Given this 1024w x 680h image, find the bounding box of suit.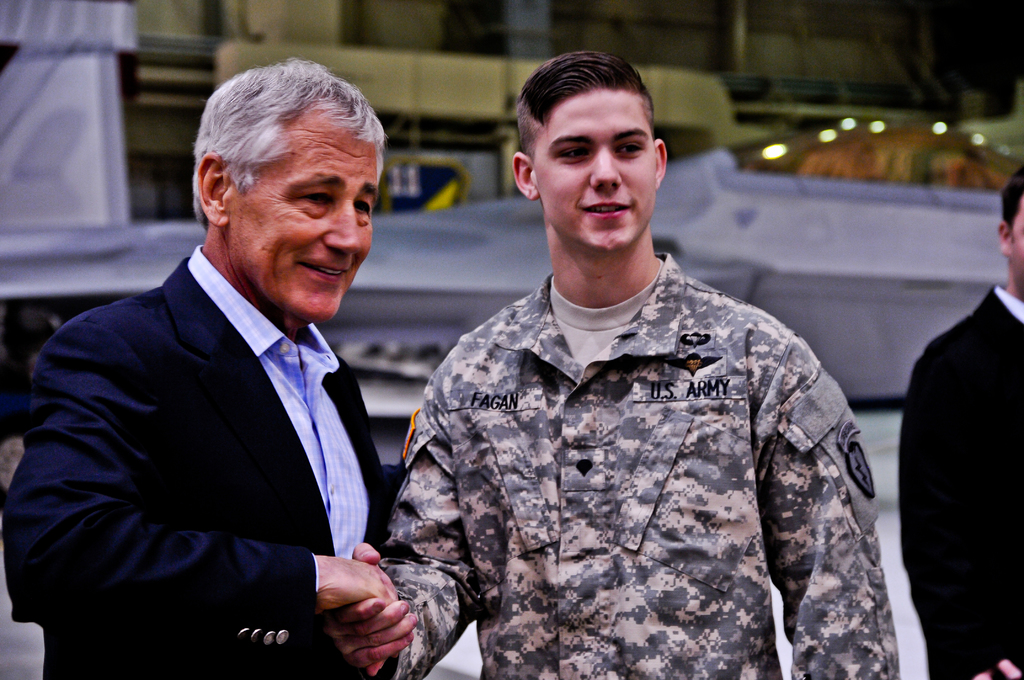
BBox(42, 177, 419, 679).
